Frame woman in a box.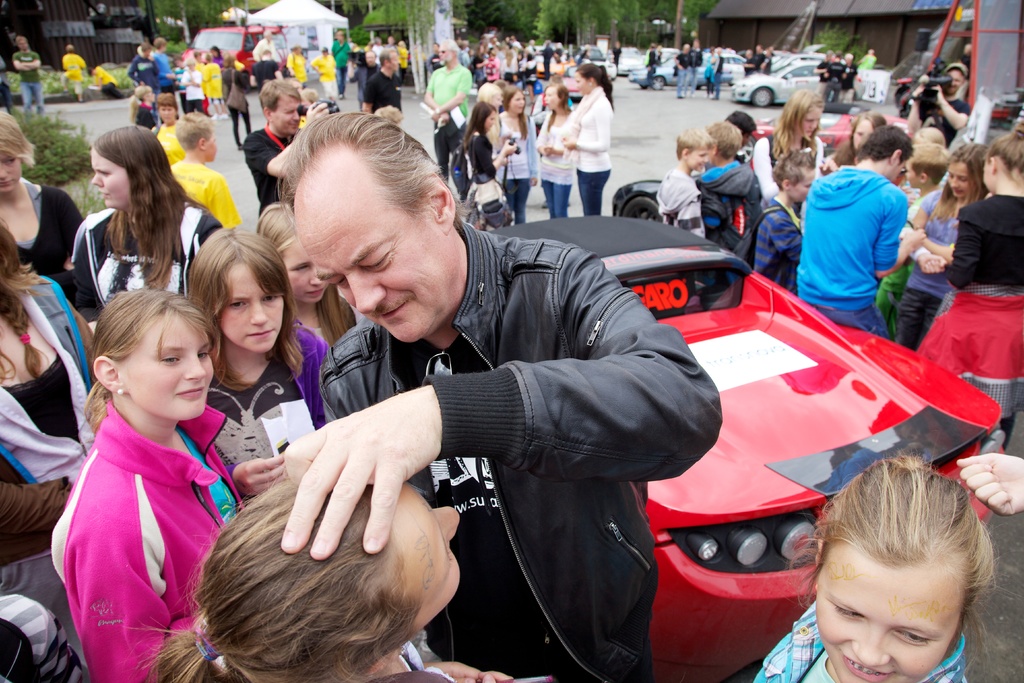
box(0, 215, 95, 667).
